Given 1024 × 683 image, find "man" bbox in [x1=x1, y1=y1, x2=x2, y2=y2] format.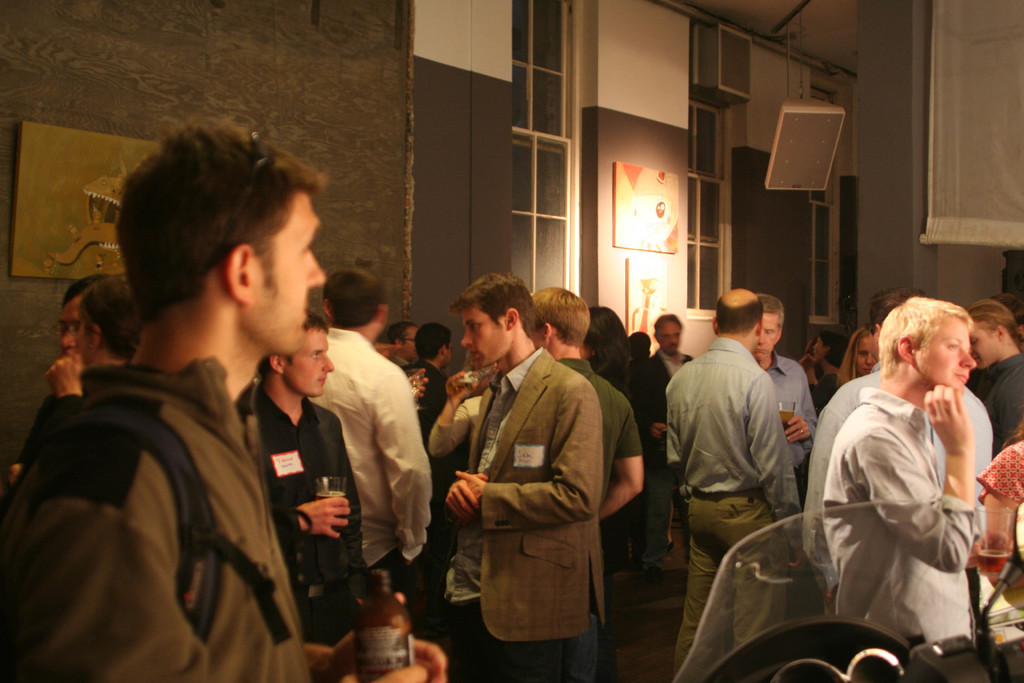
[x1=0, y1=120, x2=448, y2=682].
